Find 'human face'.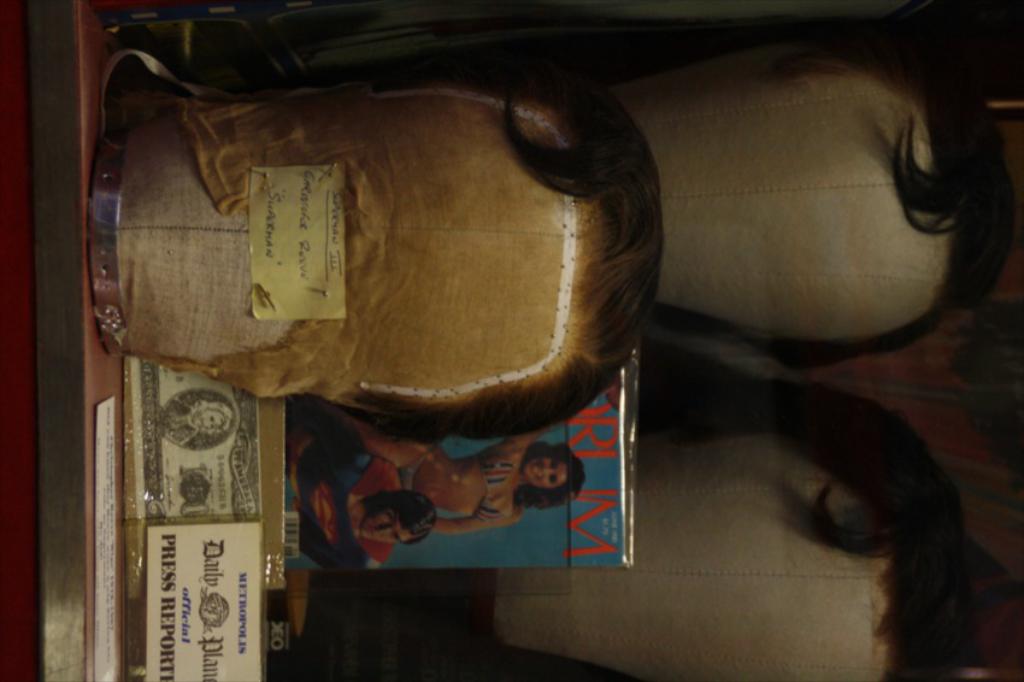
(left=522, top=455, right=567, bottom=487).
